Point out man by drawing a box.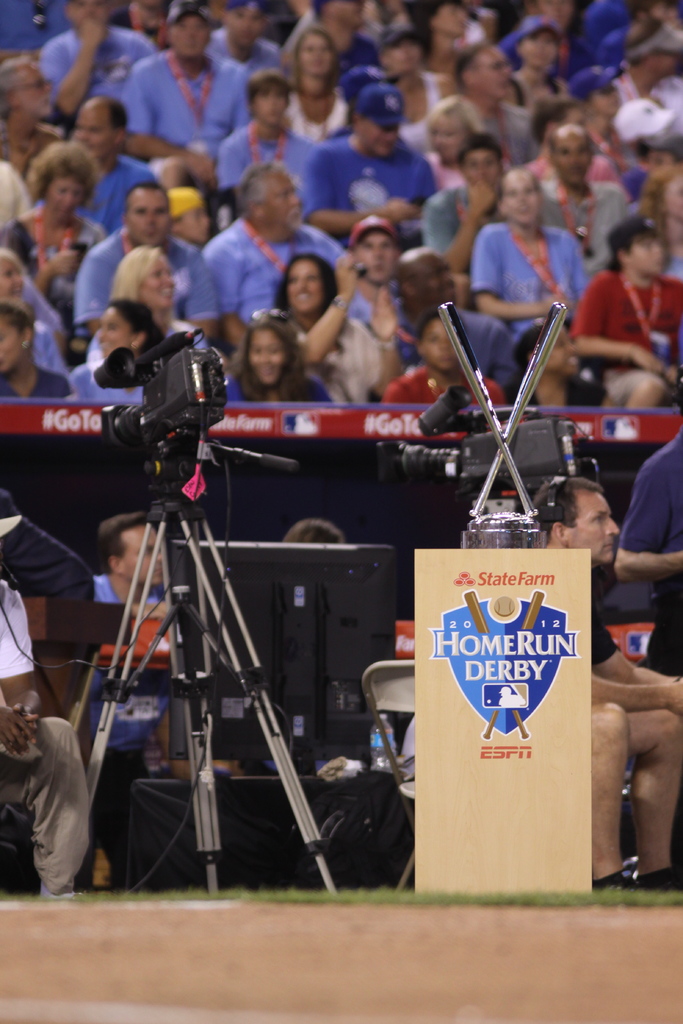
BBox(555, 65, 648, 162).
